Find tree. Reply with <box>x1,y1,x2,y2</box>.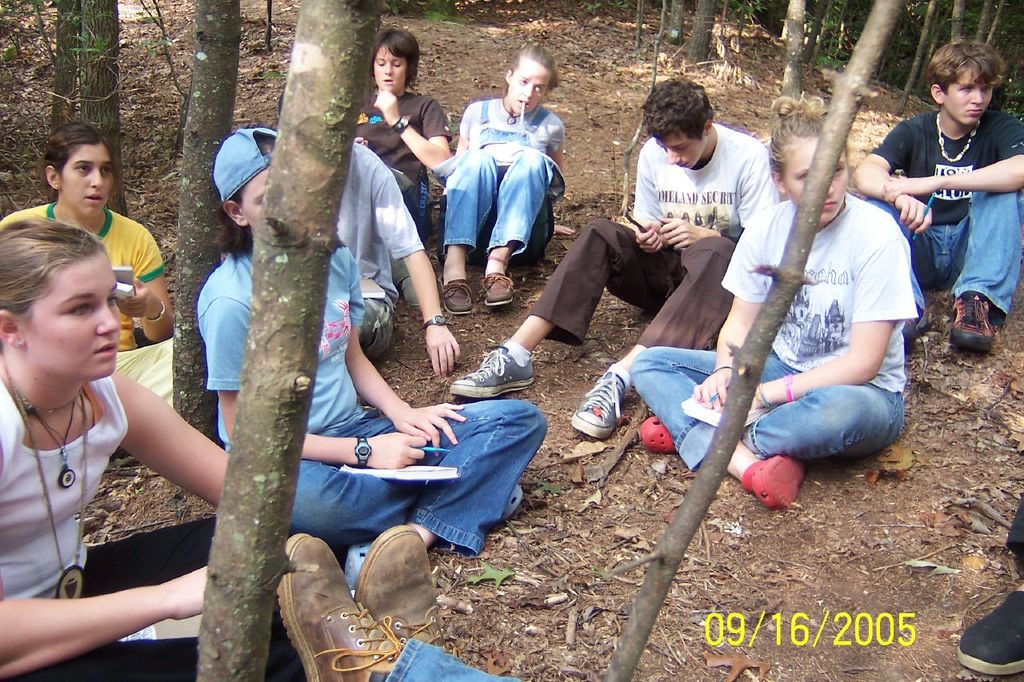
<box>186,0,391,681</box>.
